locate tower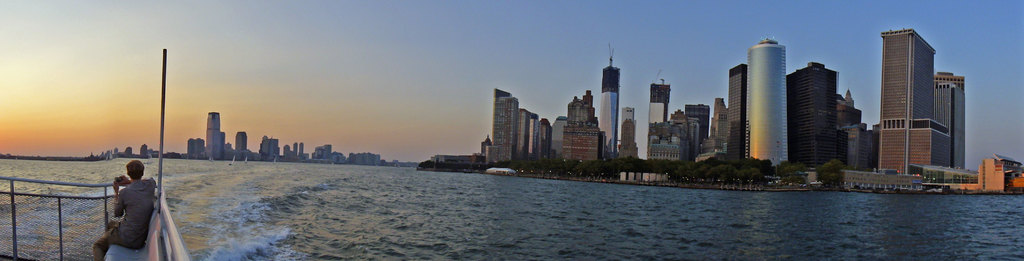
Rect(746, 36, 791, 175)
